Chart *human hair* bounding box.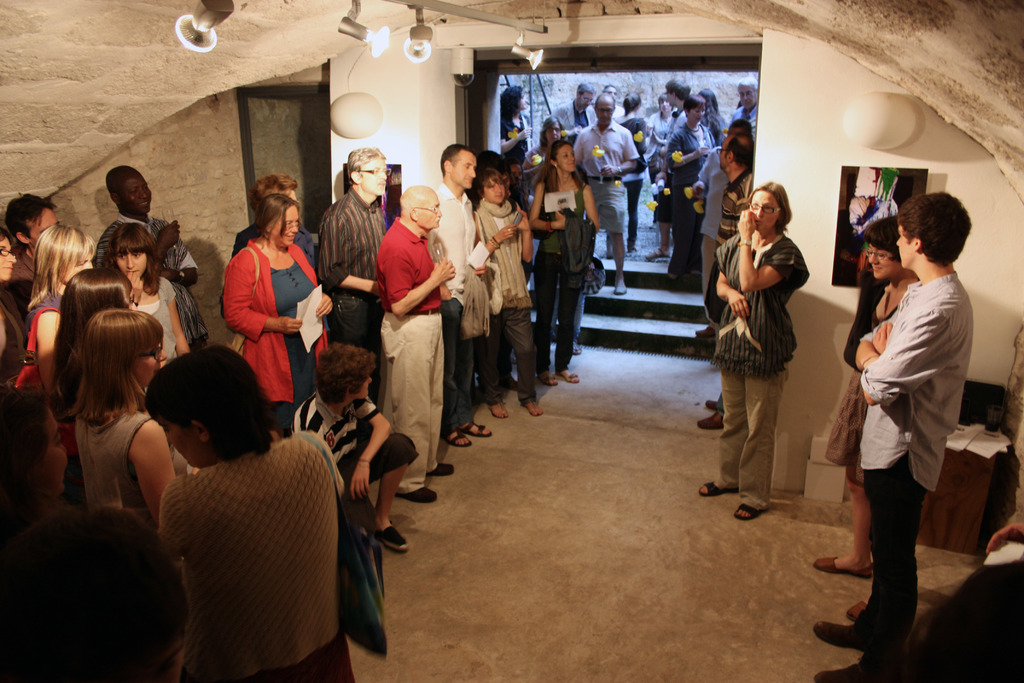
Charted: (left=248, top=193, right=301, bottom=252).
